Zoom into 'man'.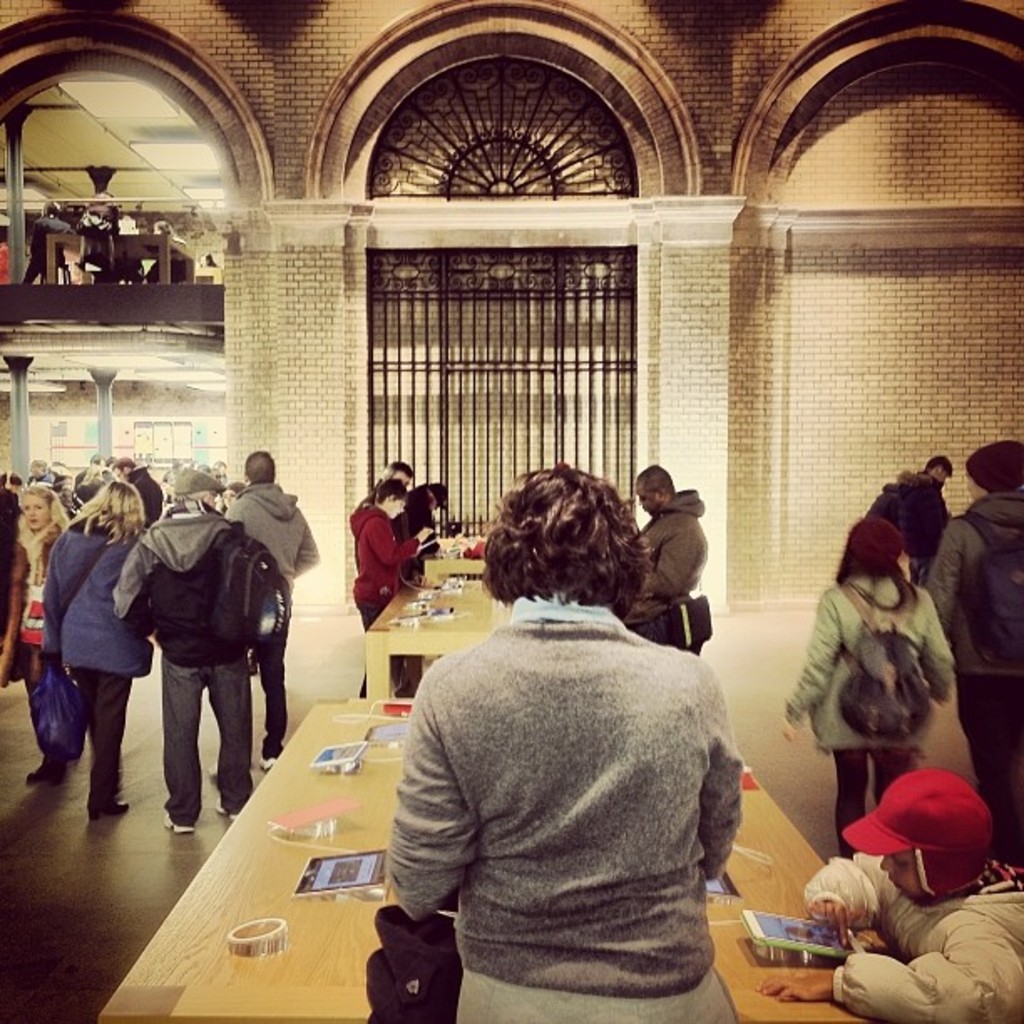
Zoom target: <bbox>219, 443, 316, 785</bbox>.
